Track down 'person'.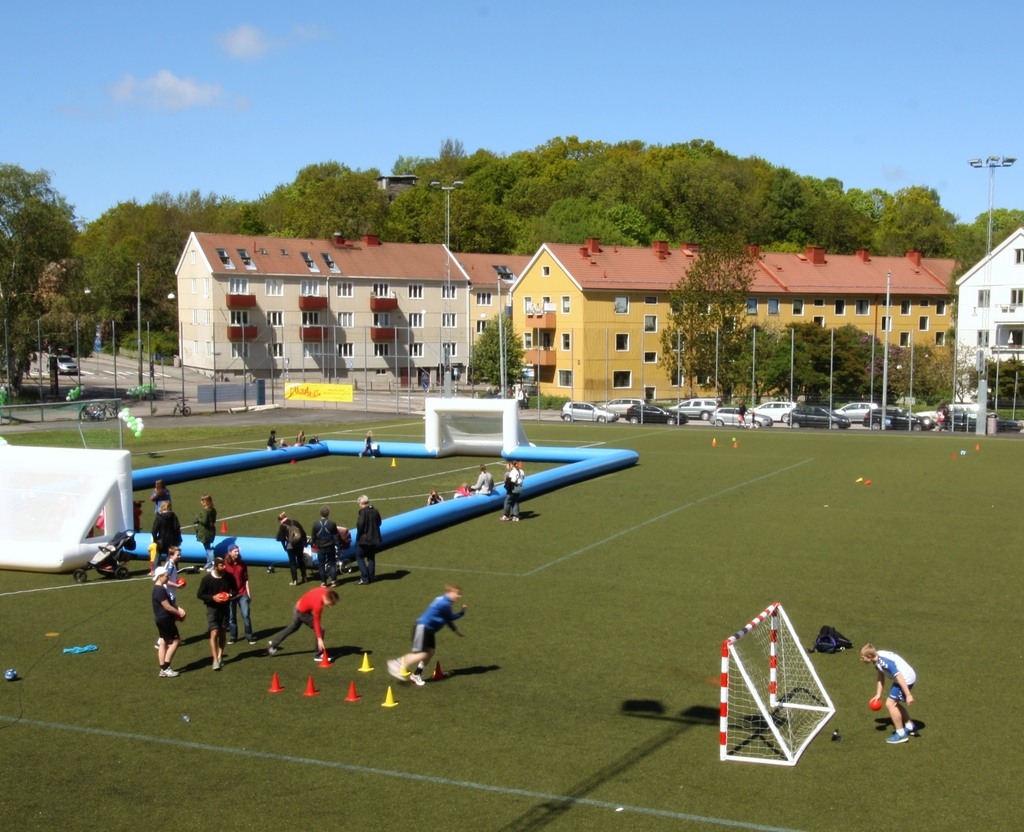
Tracked to [737, 400, 742, 428].
